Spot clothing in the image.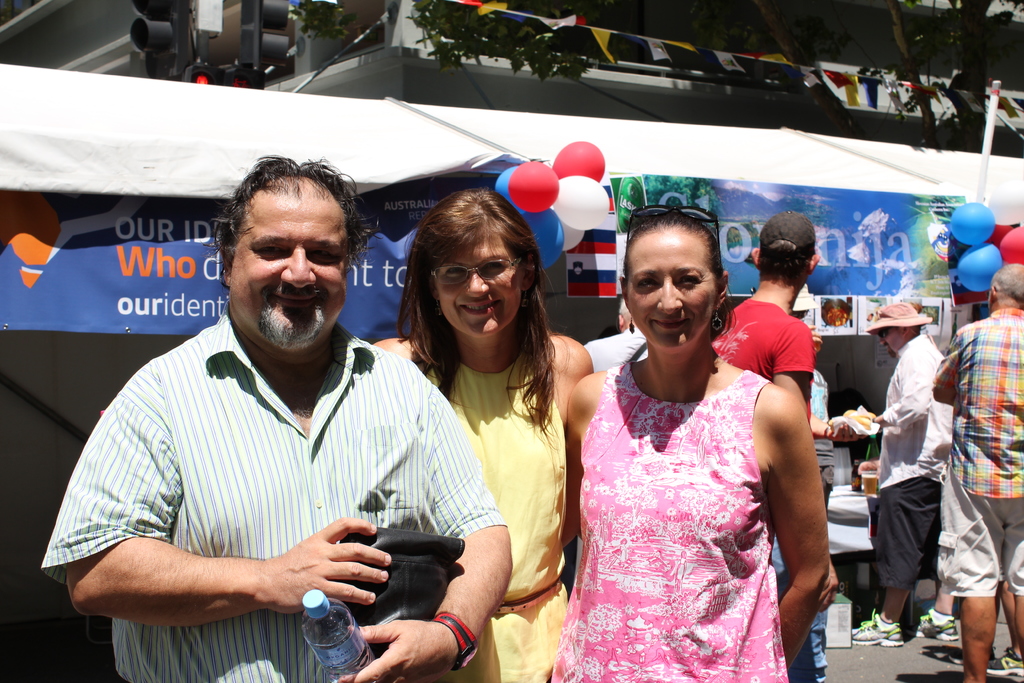
clothing found at box=[712, 292, 822, 380].
